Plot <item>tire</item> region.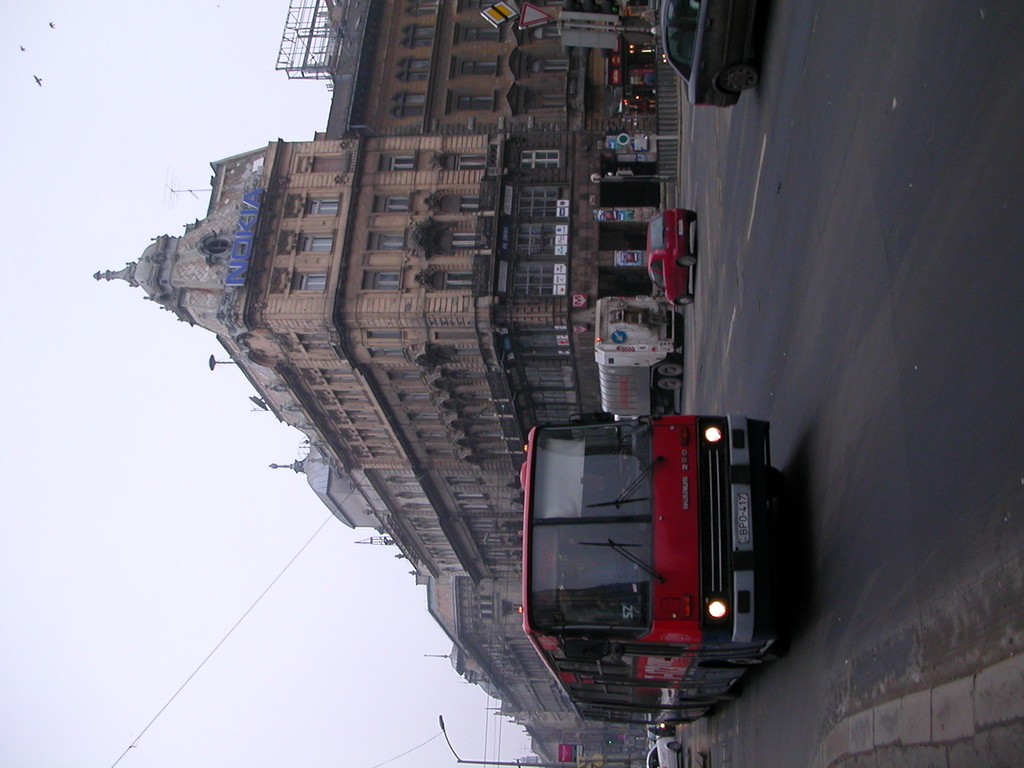
Plotted at 703 653 771 671.
